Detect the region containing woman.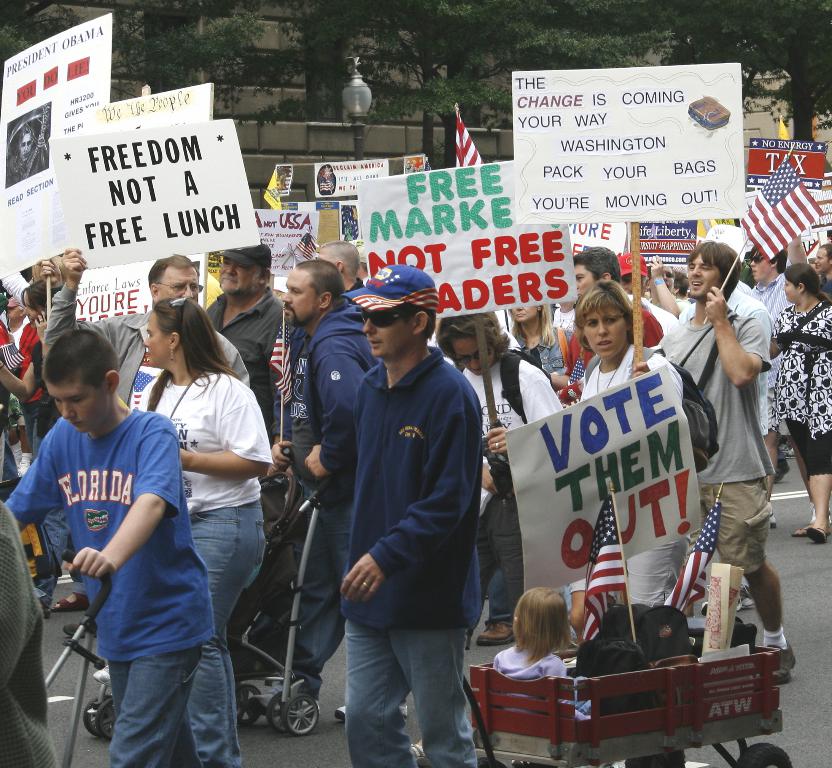
[left=501, top=296, right=586, bottom=405].
